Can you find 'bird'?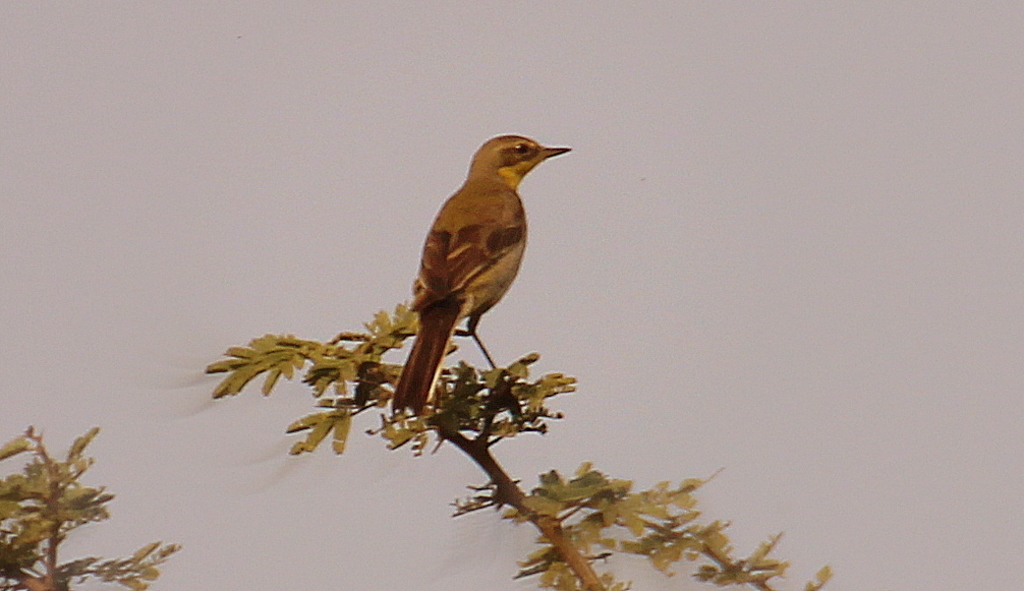
Yes, bounding box: x1=372, y1=126, x2=567, y2=371.
